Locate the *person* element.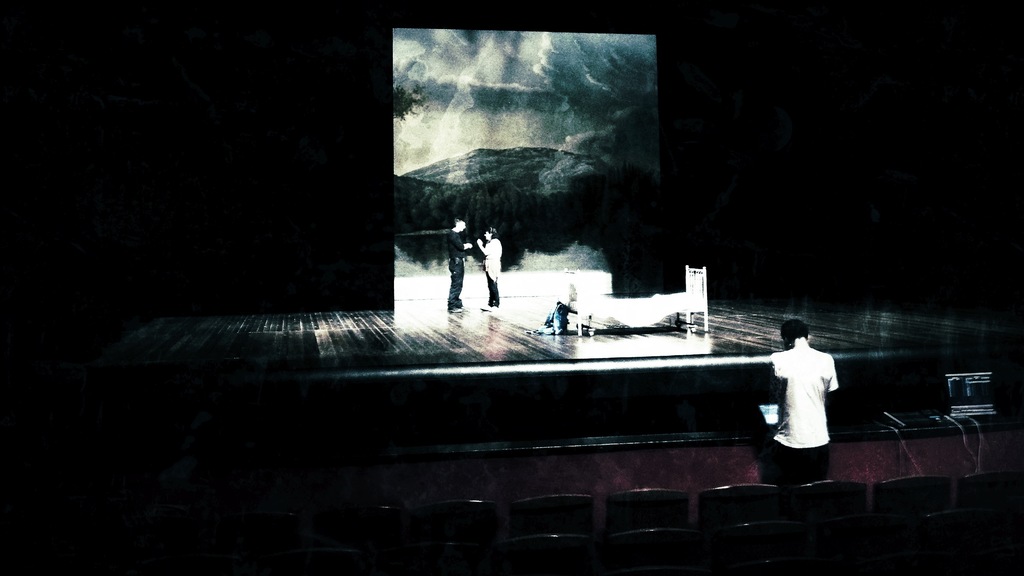
Element bbox: 774:318:840:493.
